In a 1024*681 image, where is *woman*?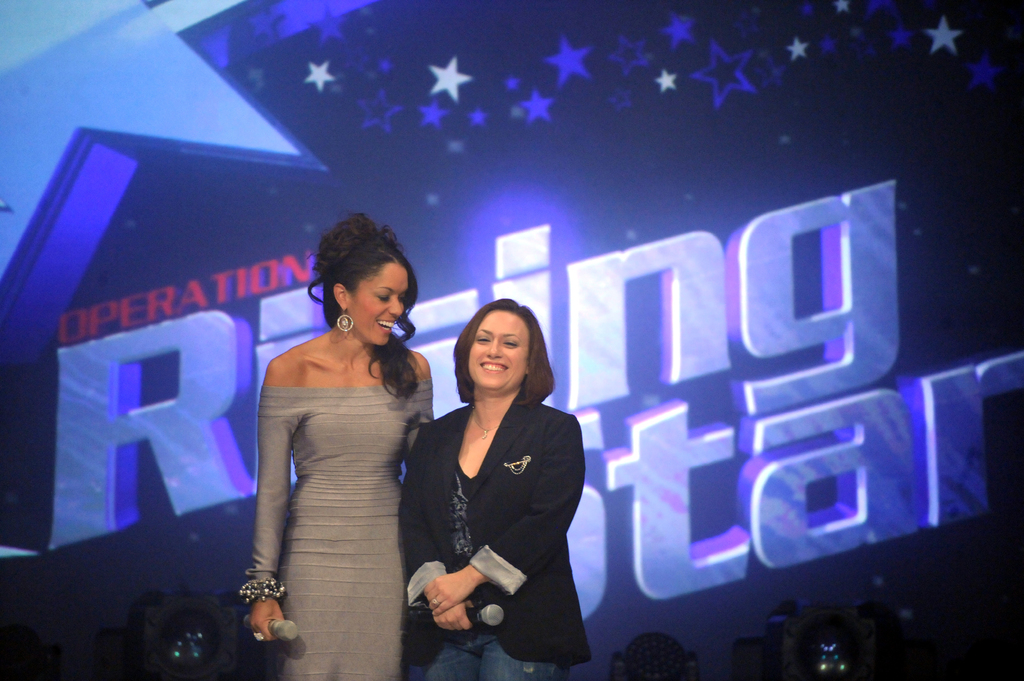
[left=397, top=293, right=584, bottom=674].
